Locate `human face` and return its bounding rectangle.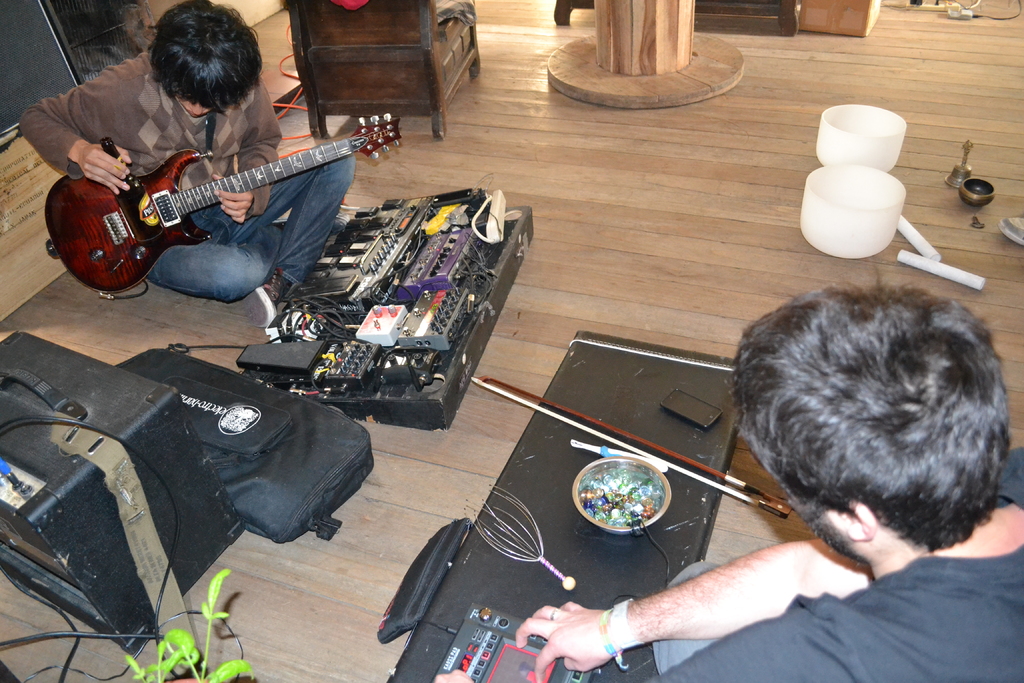
crop(177, 98, 212, 117).
